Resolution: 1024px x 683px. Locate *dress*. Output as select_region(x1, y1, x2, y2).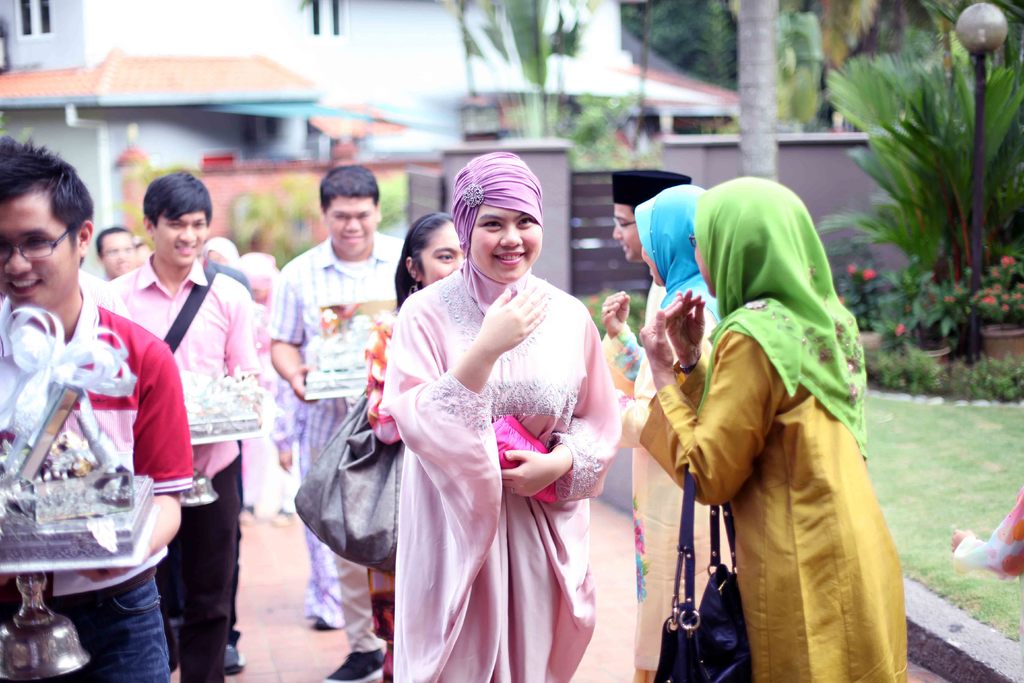
select_region(640, 302, 906, 682).
